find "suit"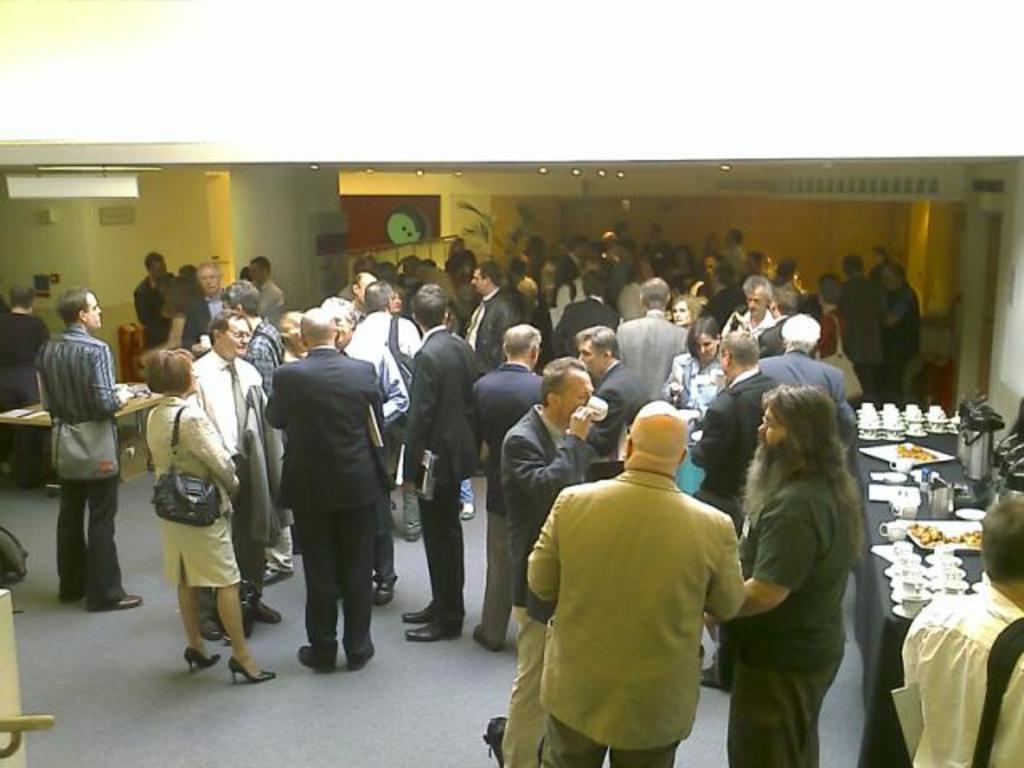
{"left": 616, "top": 310, "right": 693, "bottom": 397}
